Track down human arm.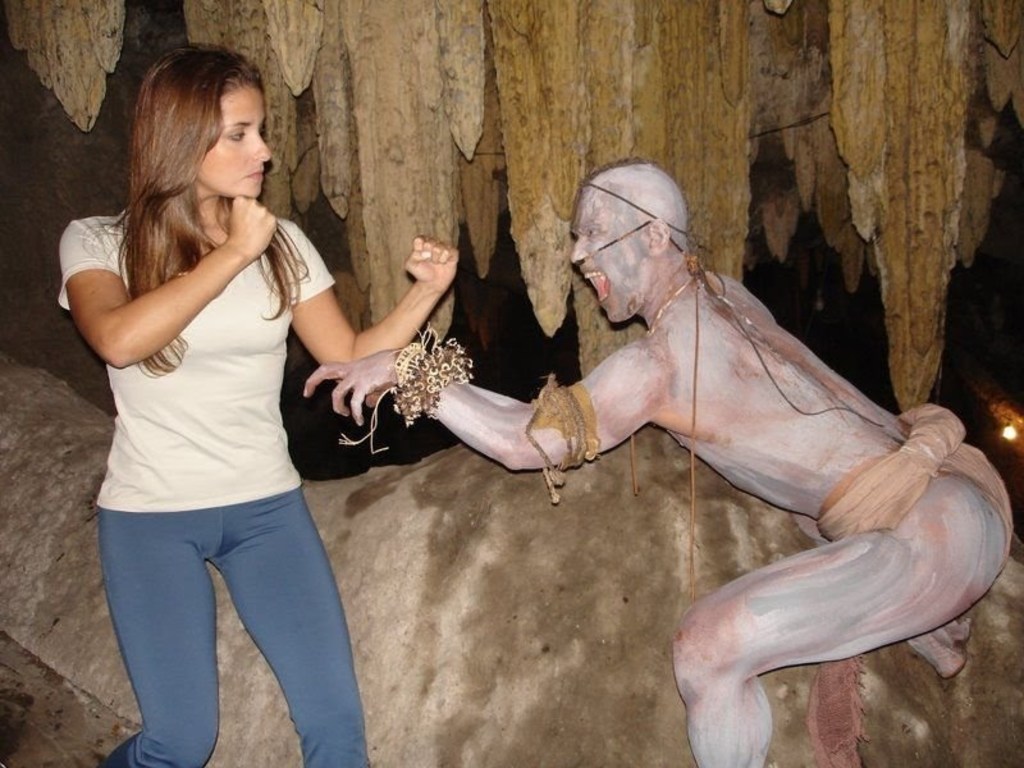
Tracked to (59, 196, 282, 371).
